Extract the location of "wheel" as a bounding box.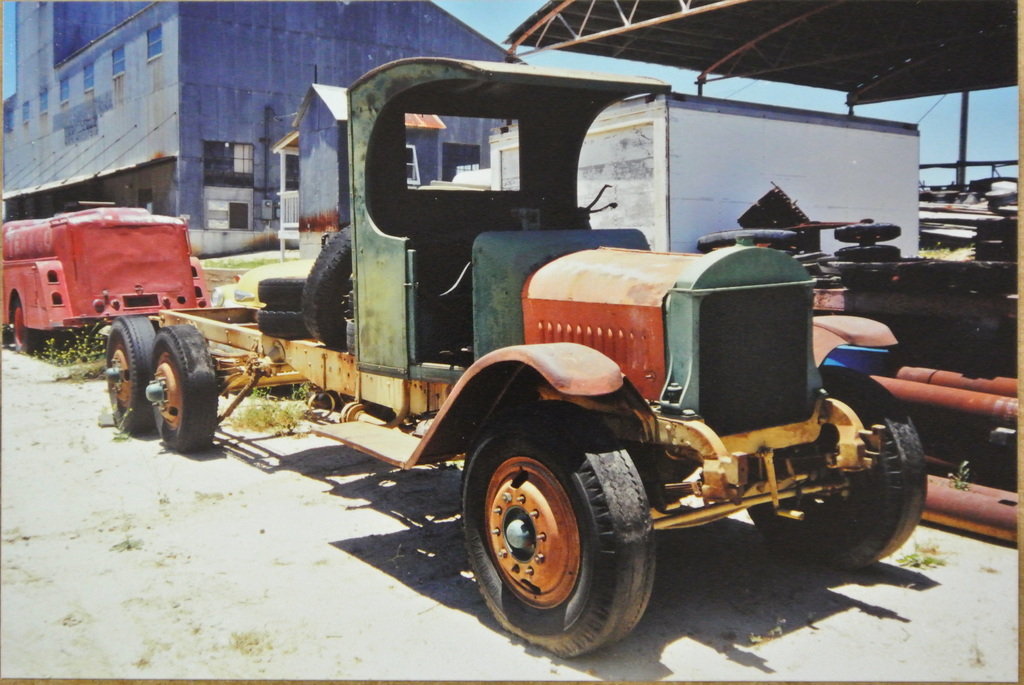
BBox(259, 276, 353, 310).
